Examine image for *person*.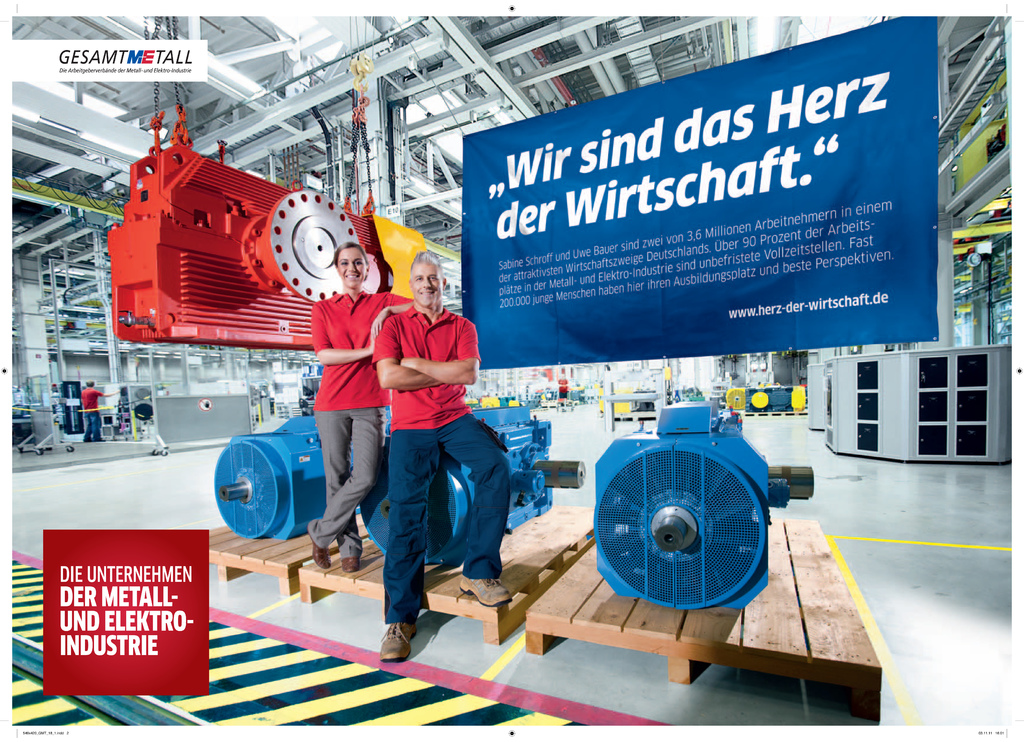
Examination result: [x1=305, y1=241, x2=412, y2=574].
